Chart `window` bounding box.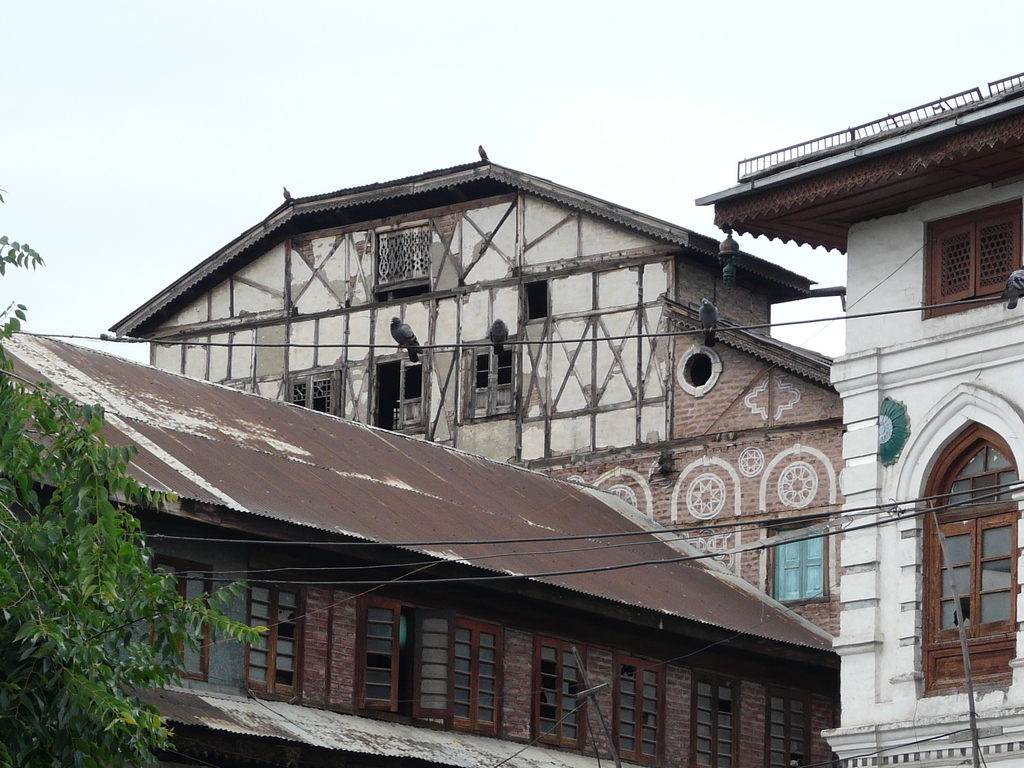
Charted: rect(248, 574, 296, 697).
